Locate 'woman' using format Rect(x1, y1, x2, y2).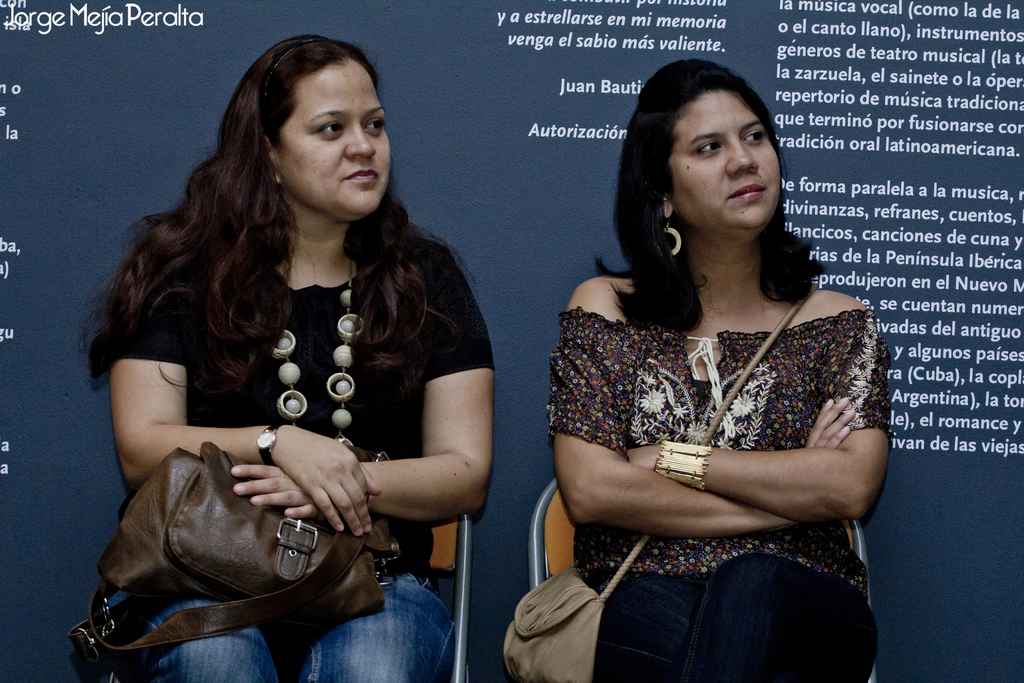
Rect(79, 37, 494, 682).
